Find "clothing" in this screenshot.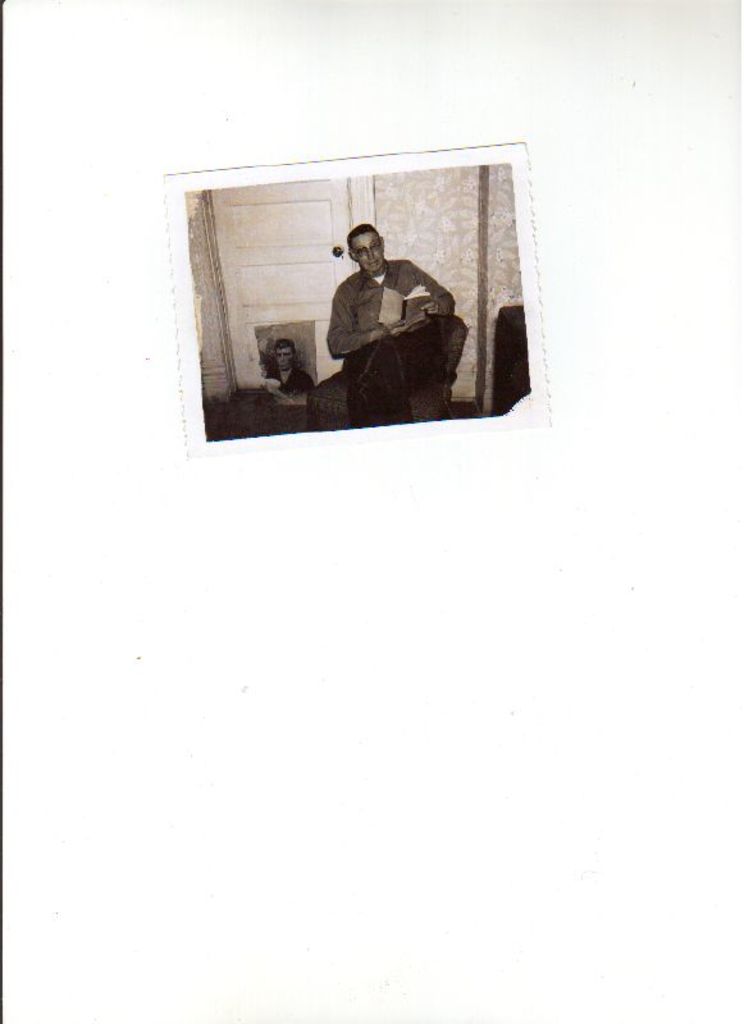
The bounding box for "clothing" is rect(328, 259, 458, 428).
